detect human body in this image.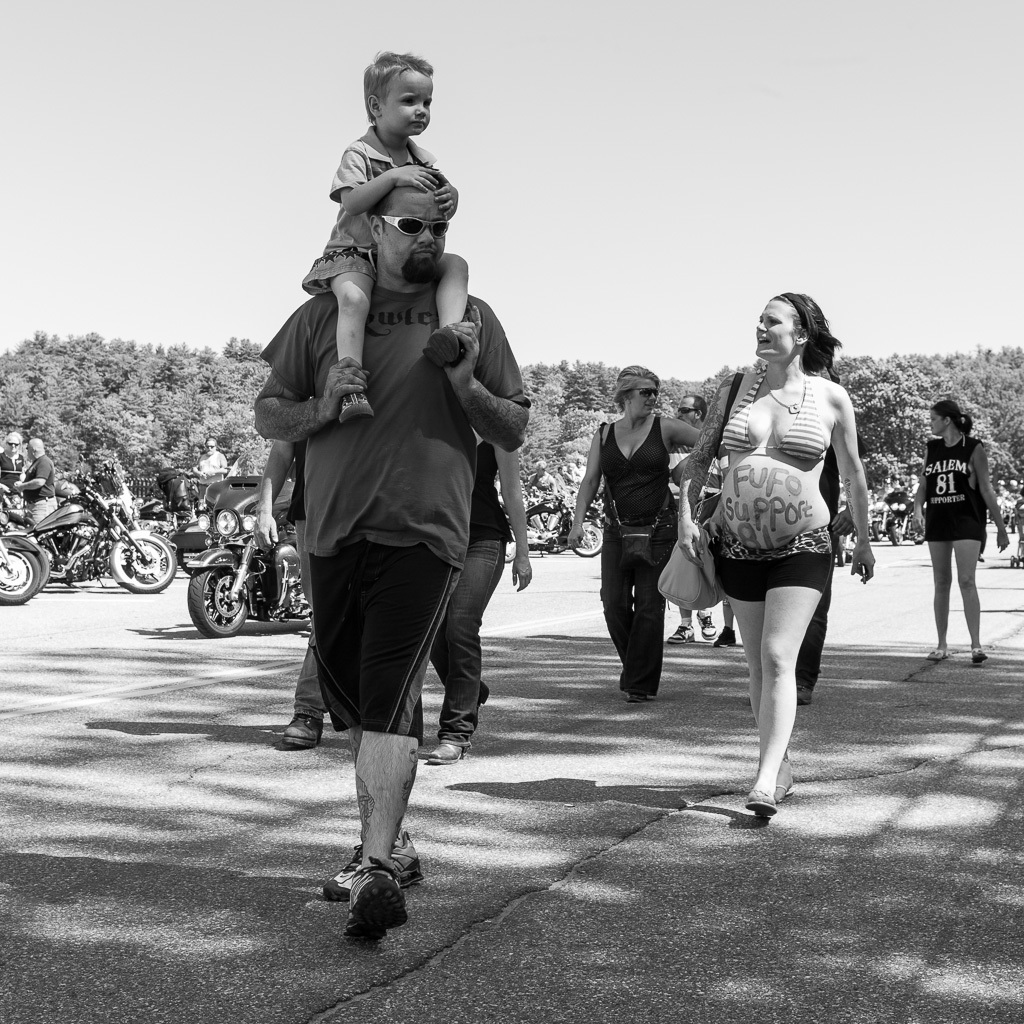
Detection: (x1=909, y1=401, x2=1005, y2=665).
